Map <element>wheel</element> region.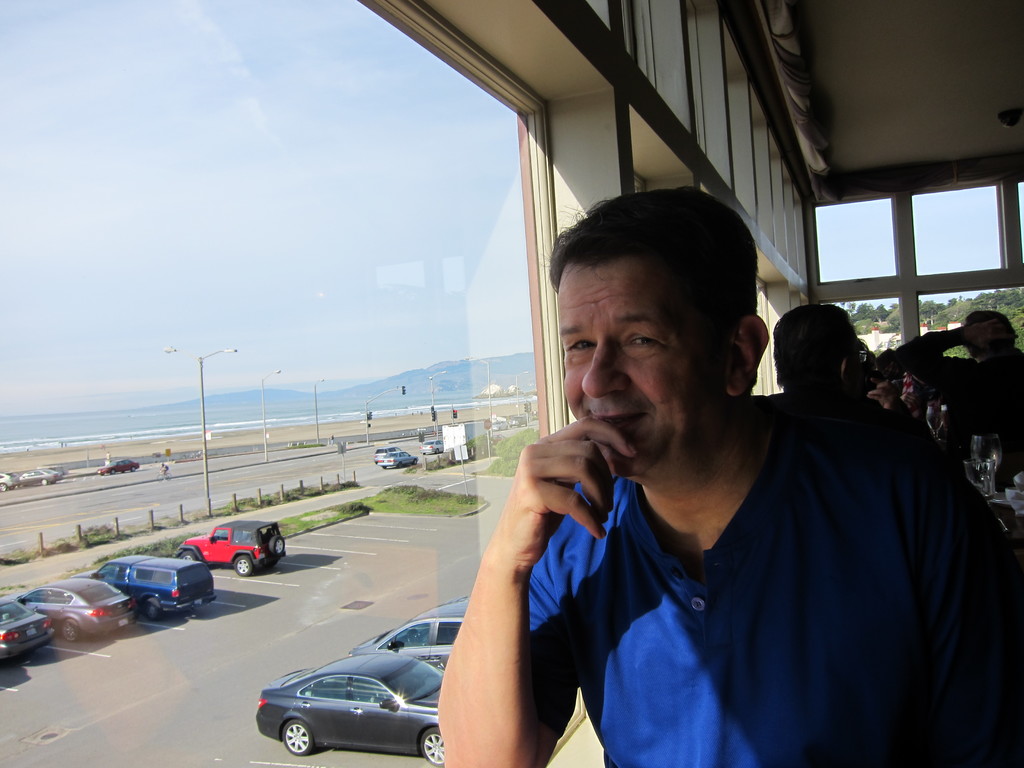
Mapped to x1=234, y1=556, x2=258, y2=576.
